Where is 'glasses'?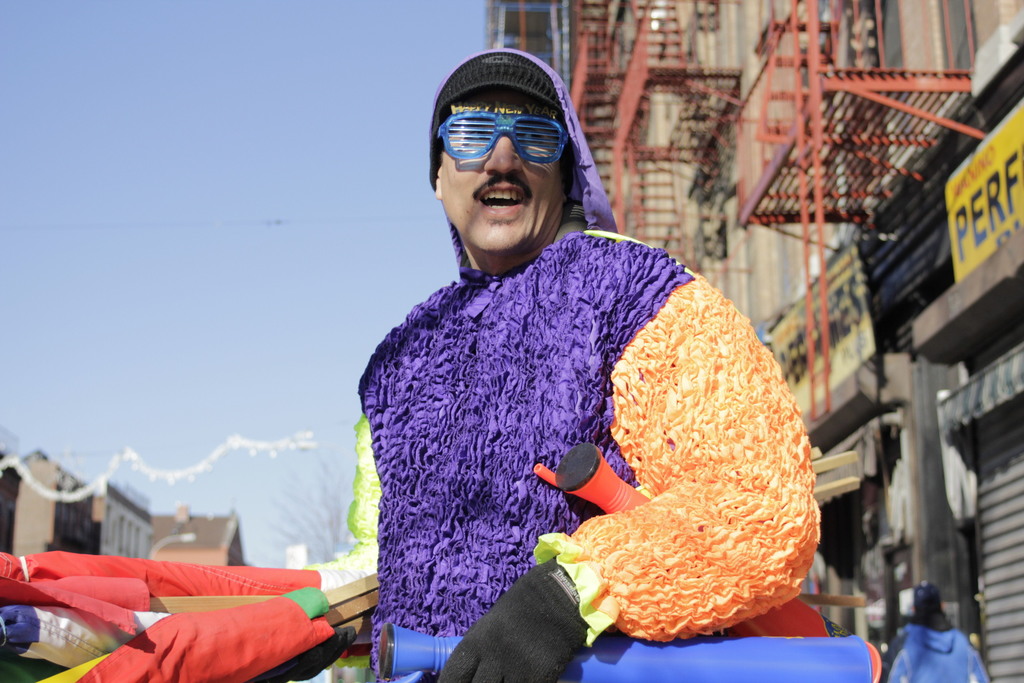
rect(432, 113, 578, 163).
